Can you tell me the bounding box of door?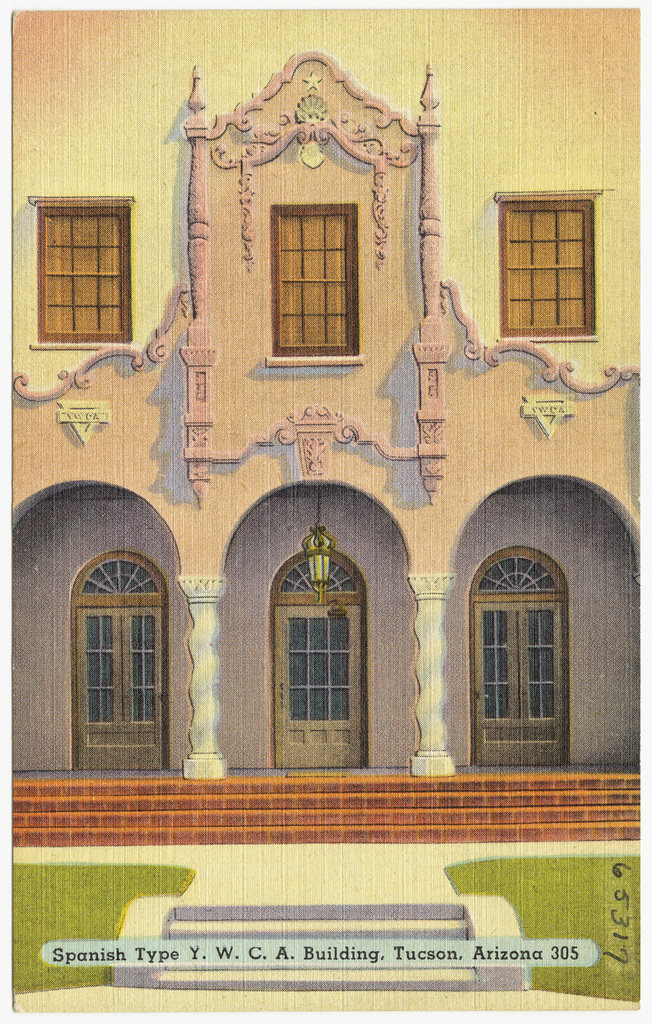
rect(274, 560, 363, 769).
